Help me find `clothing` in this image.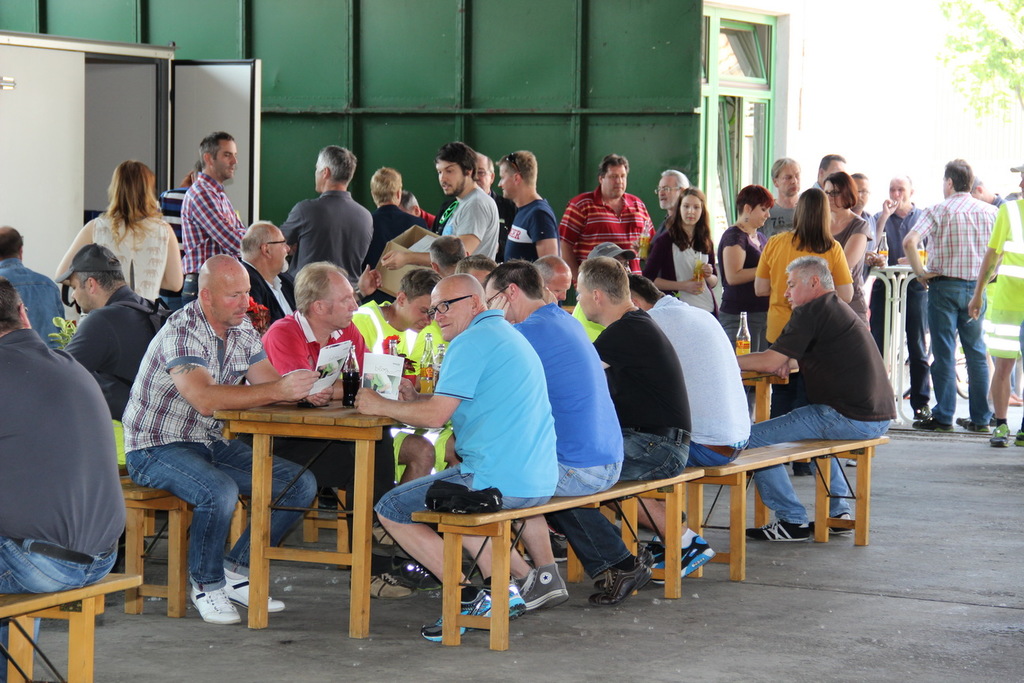
Found it: [x1=760, y1=168, x2=821, y2=235].
